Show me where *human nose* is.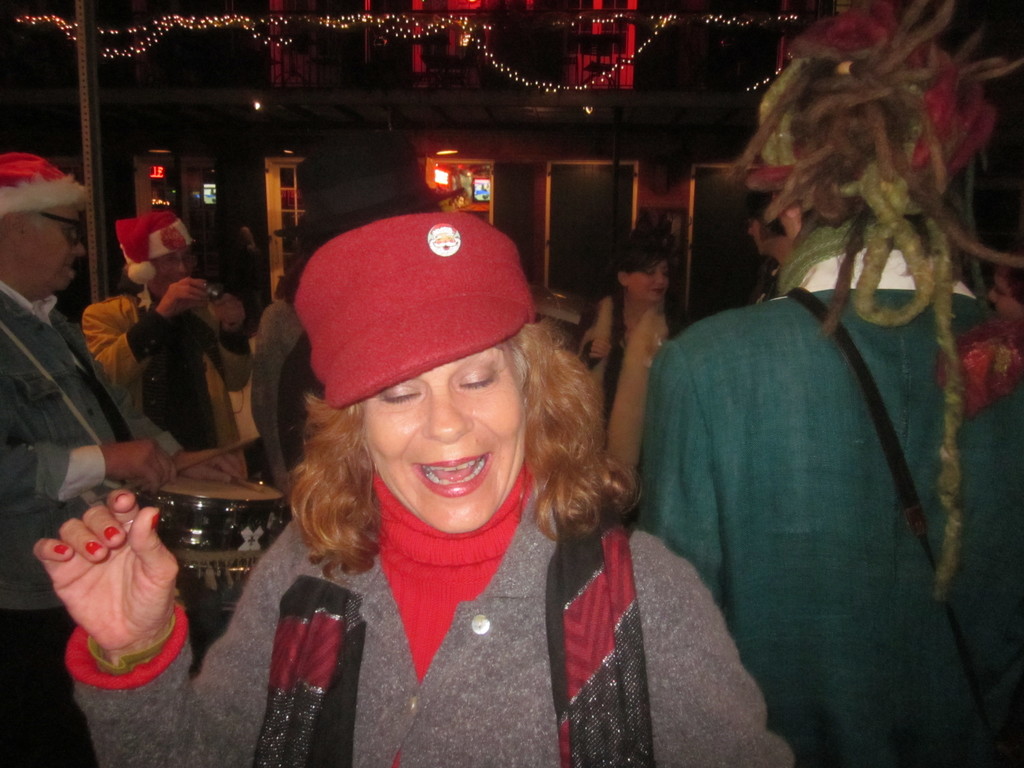
*human nose* is at select_region(650, 273, 669, 291).
